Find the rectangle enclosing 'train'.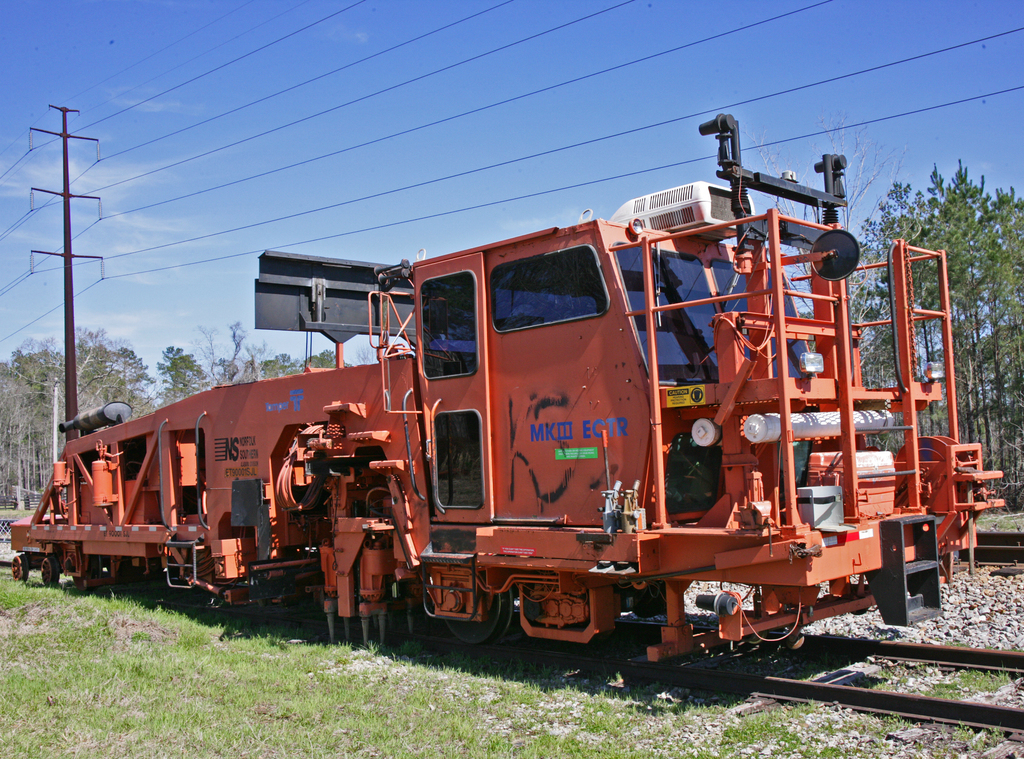
11/115/1002/671.
